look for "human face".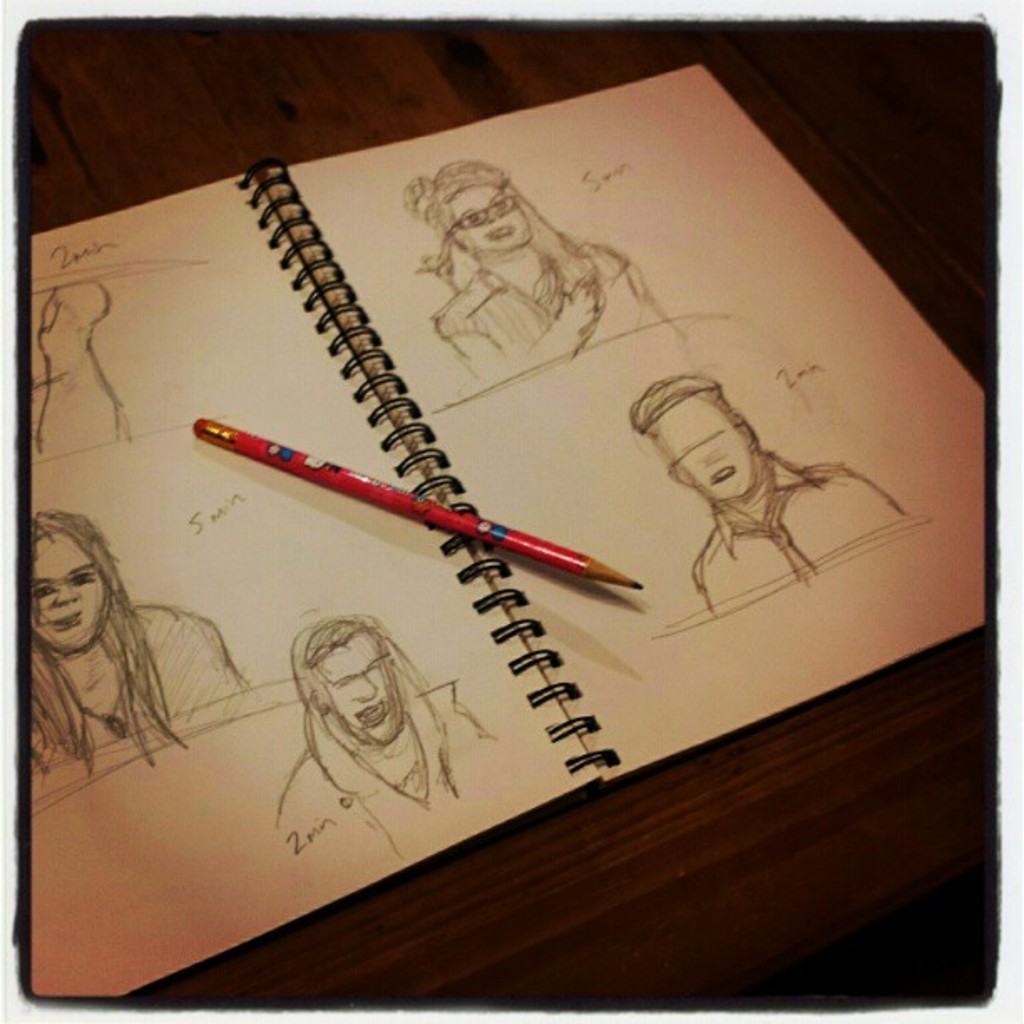
Found: detection(663, 392, 750, 499).
